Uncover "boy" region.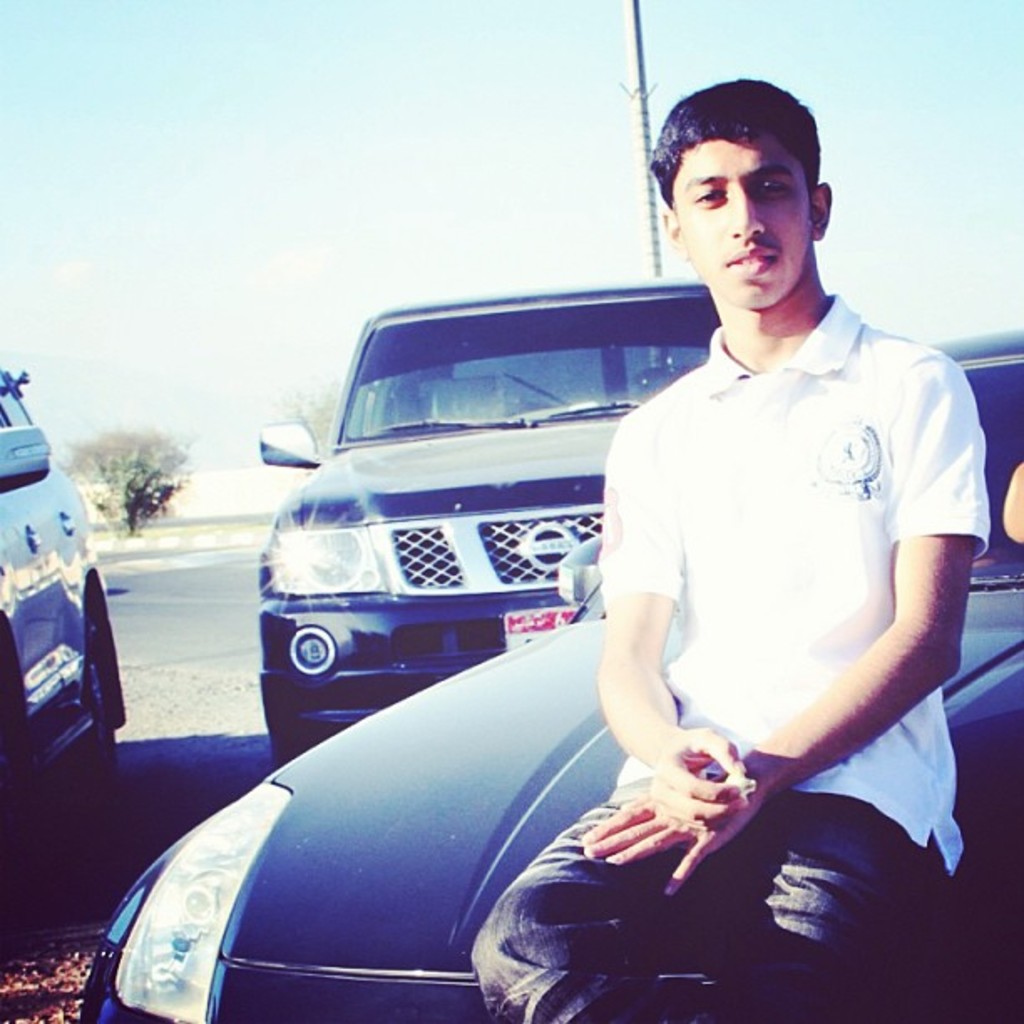
Uncovered: 559, 154, 996, 970.
